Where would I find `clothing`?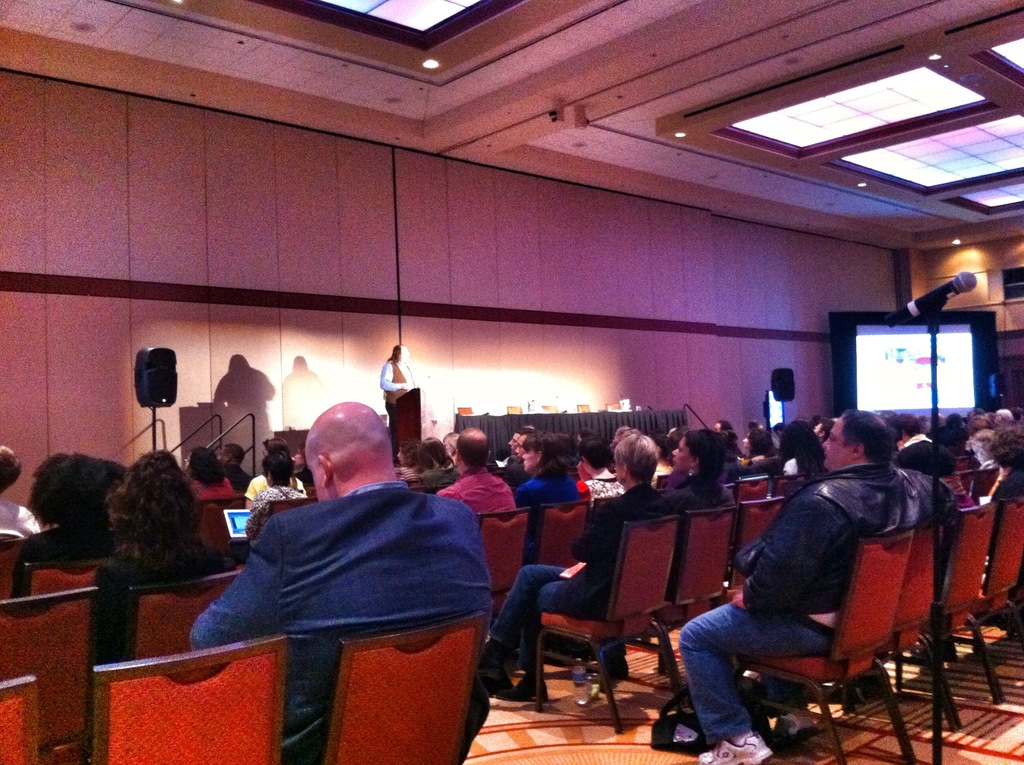
At bbox=[431, 460, 522, 522].
